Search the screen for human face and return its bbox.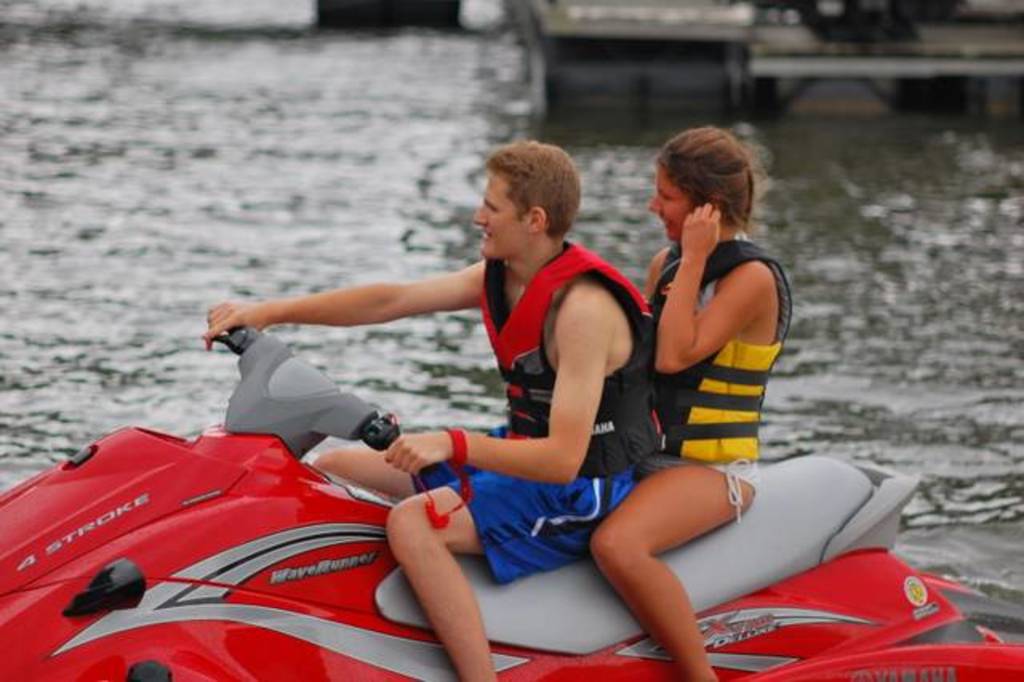
Found: [475,173,528,258].
